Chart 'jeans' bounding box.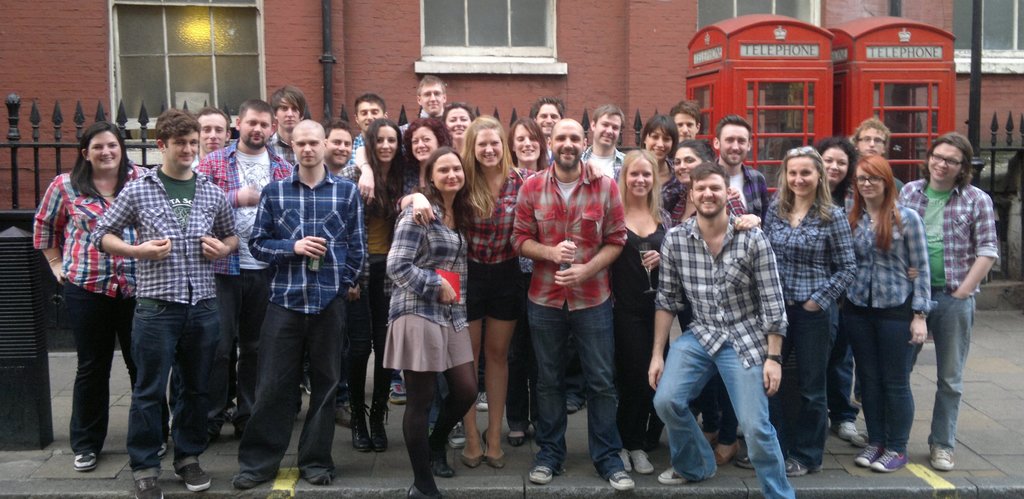
Charted: bbox=[59, 286, 125, 457].
